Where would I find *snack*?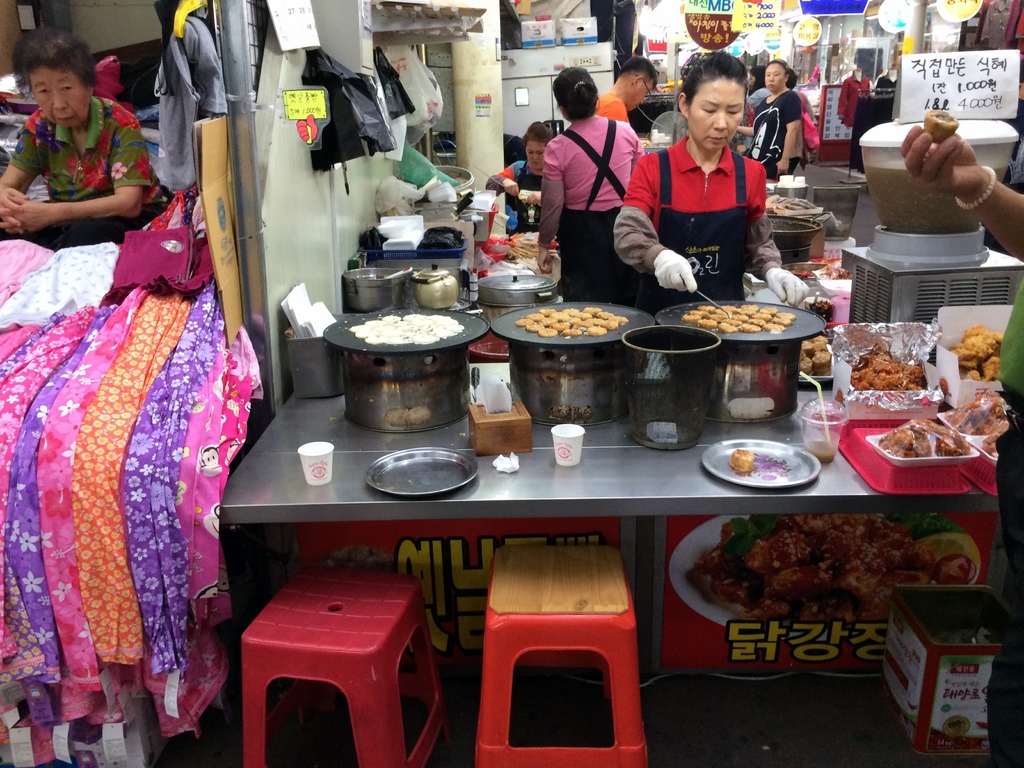
At (852,349,924,388).
